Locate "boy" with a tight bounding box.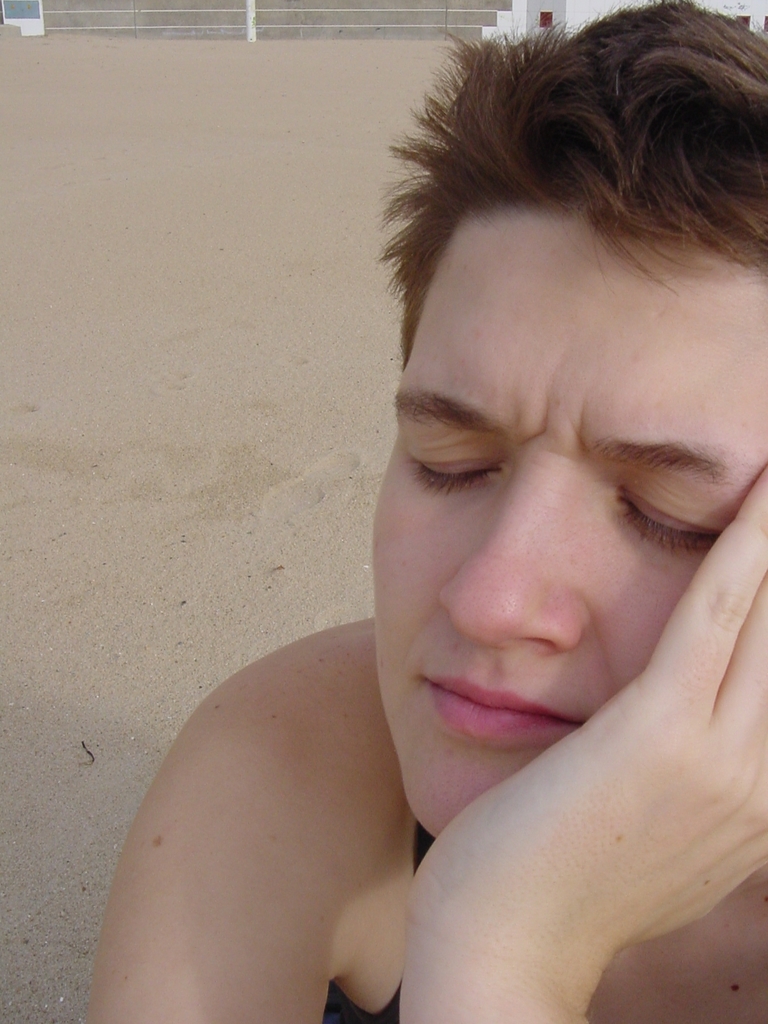
345:41:759:831.
